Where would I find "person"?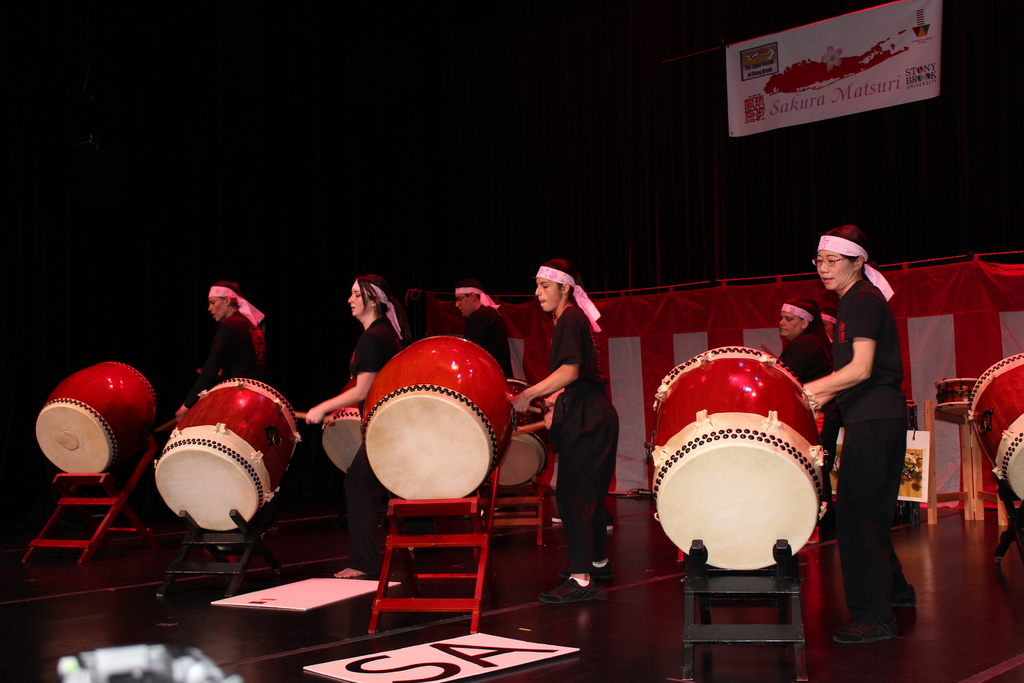
At BBox(811, 197, 919, 645).
